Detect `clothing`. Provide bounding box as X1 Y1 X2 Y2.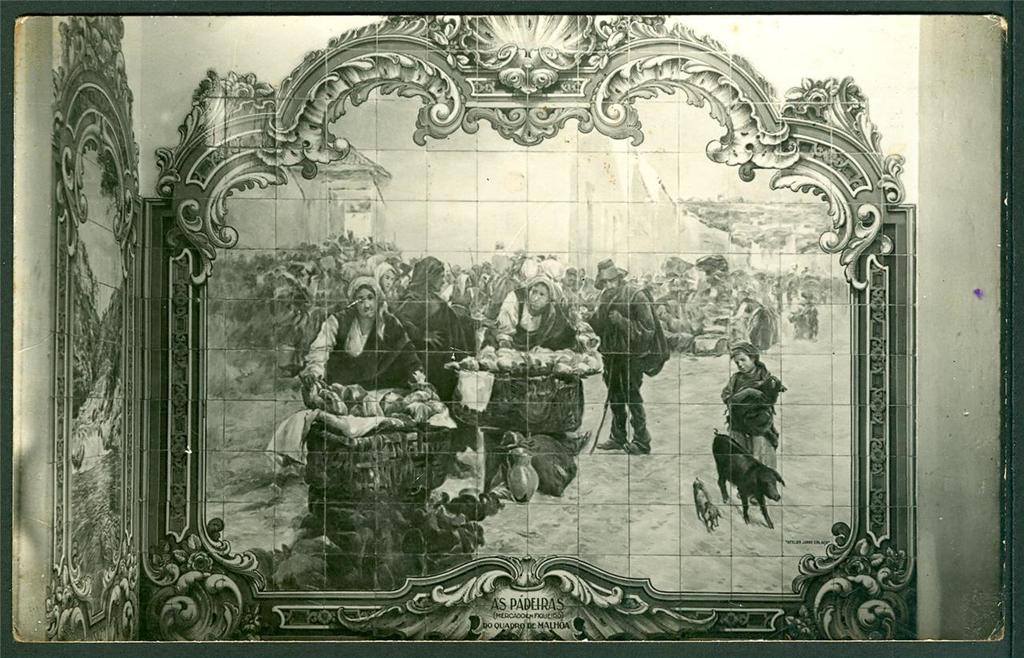
588 282 666 449.
